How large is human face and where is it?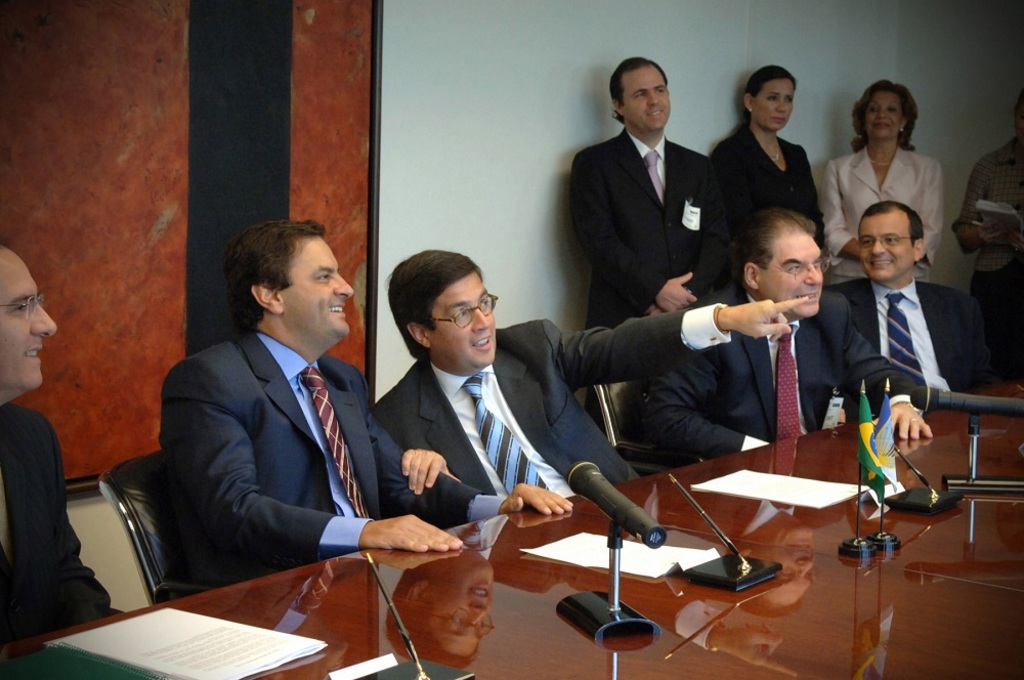
Bounding box: bbox(863, 216, 913, 280).
